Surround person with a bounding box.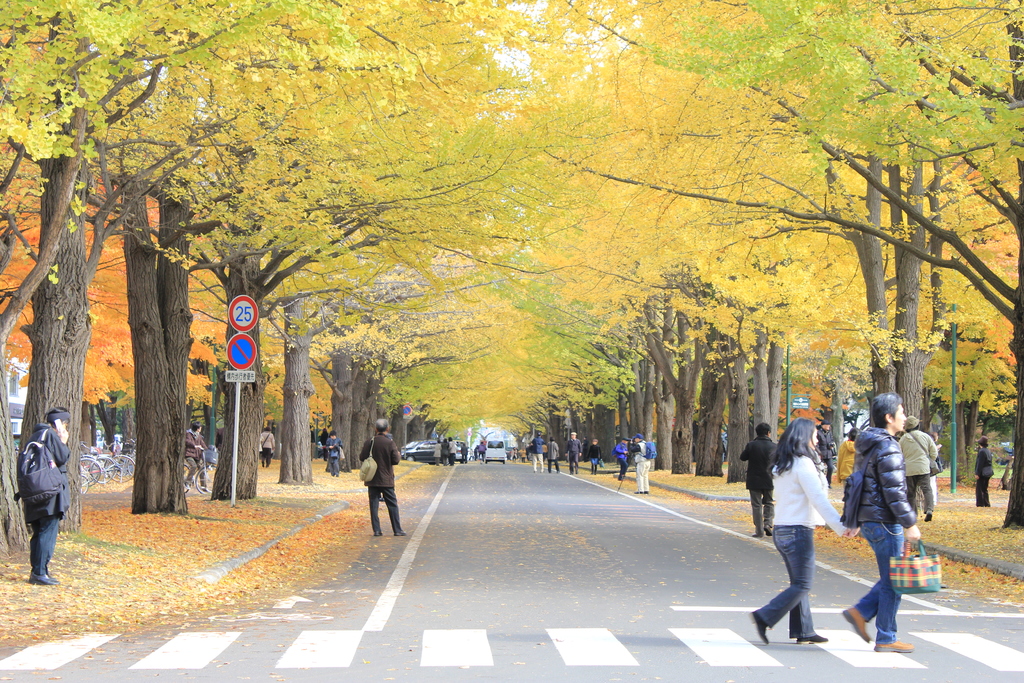
bbox=[973, 431, 990, 506].
